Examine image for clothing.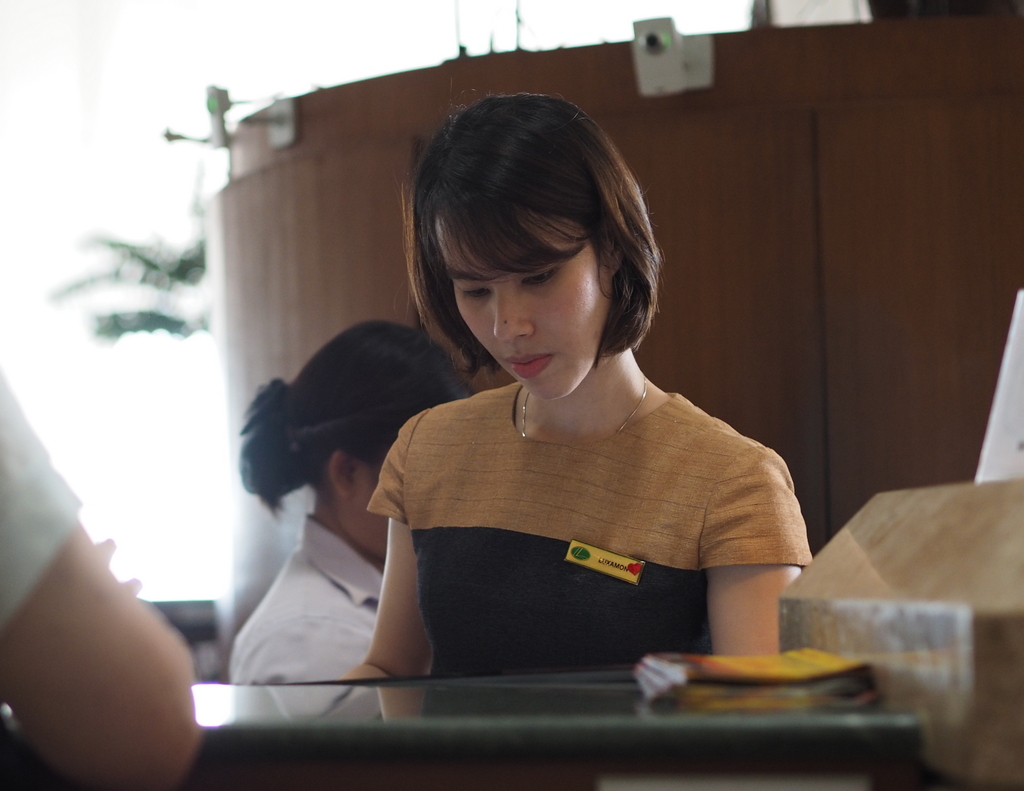
Examination result: <region>232, 511, 382, 683</region>.
